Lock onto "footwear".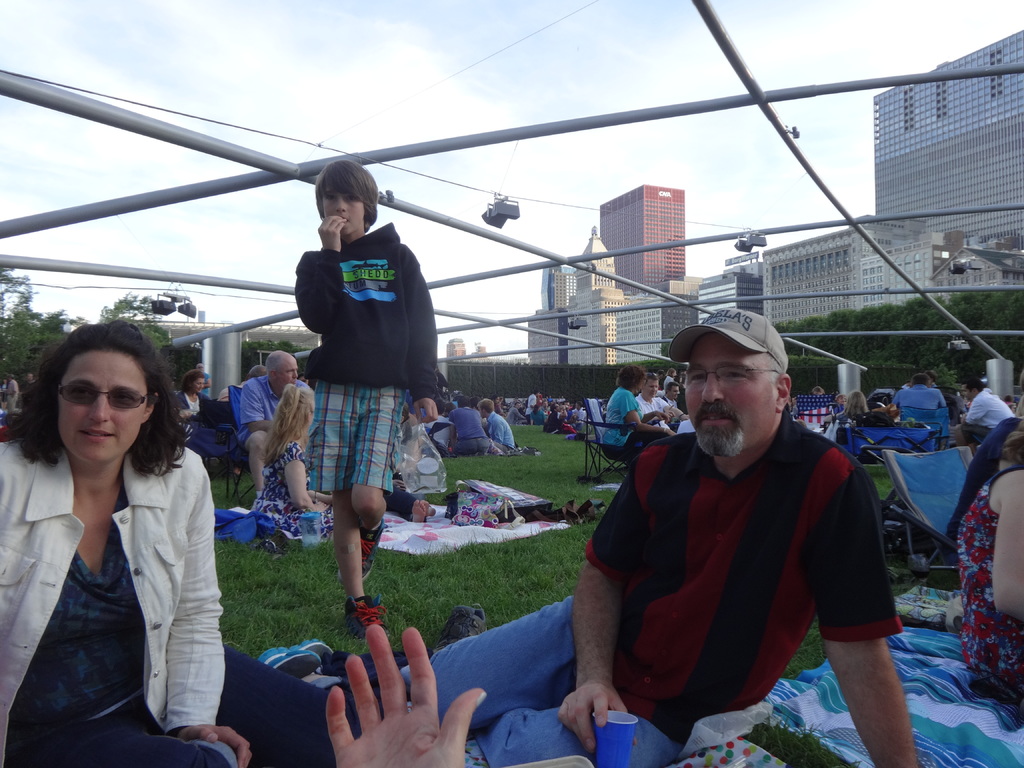
Locked: l=266, t=652, r=323, b=678.
